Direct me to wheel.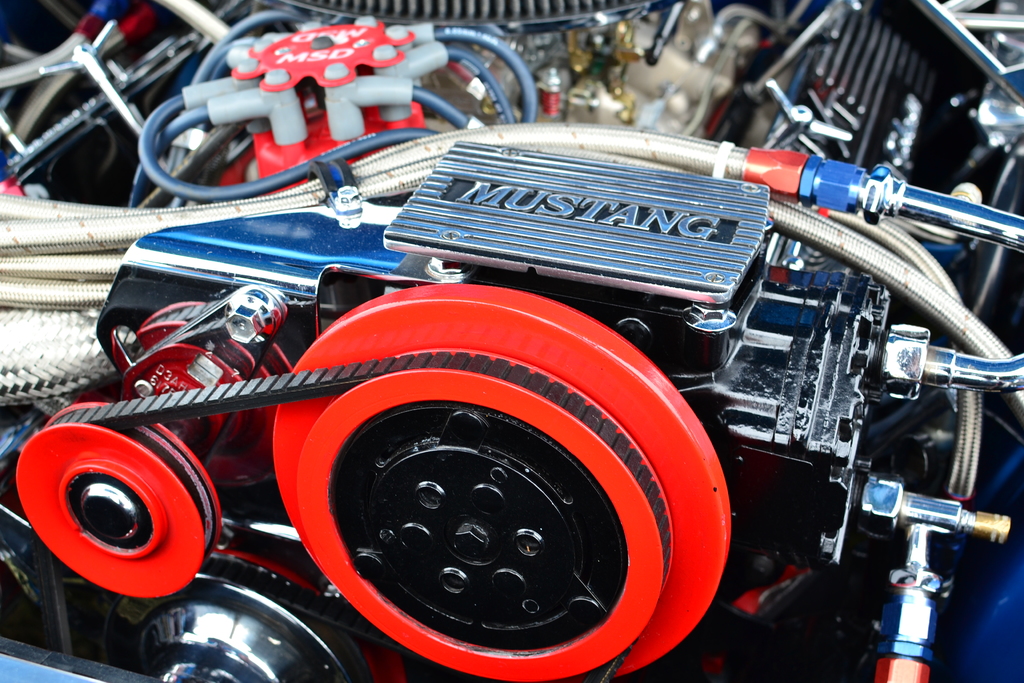
Direction: <bbox>261, 280, 746, 682</bbox>.
